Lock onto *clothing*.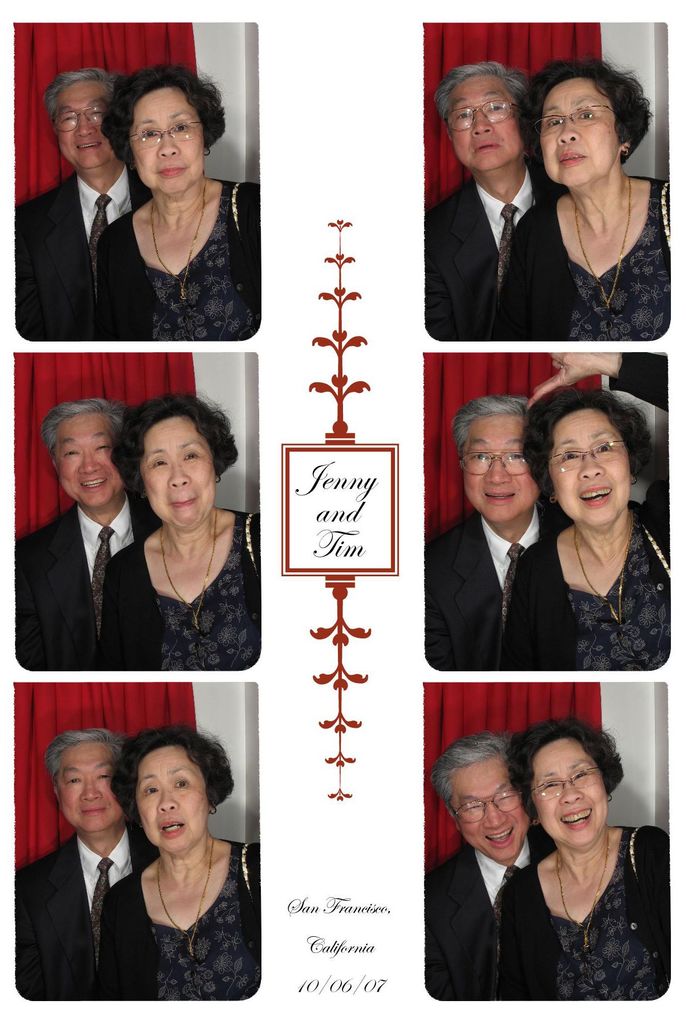
Locked: [494, 178, 671, 337].
